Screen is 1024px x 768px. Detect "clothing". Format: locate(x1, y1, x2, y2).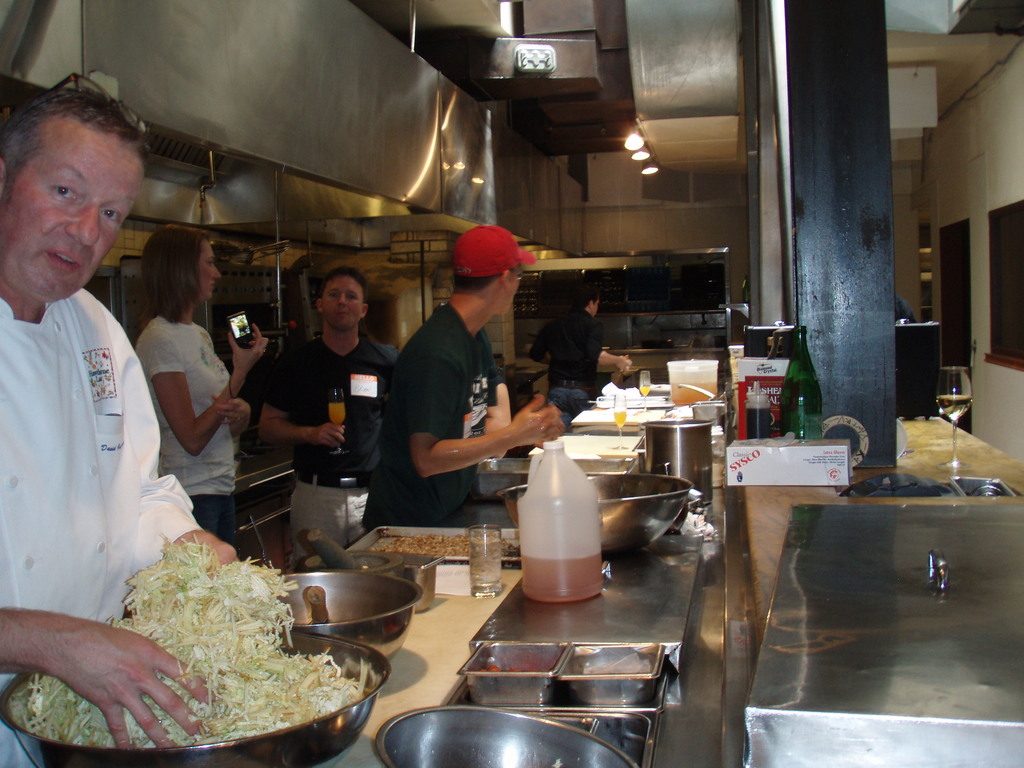
locate(131, 315, 232, 532).
